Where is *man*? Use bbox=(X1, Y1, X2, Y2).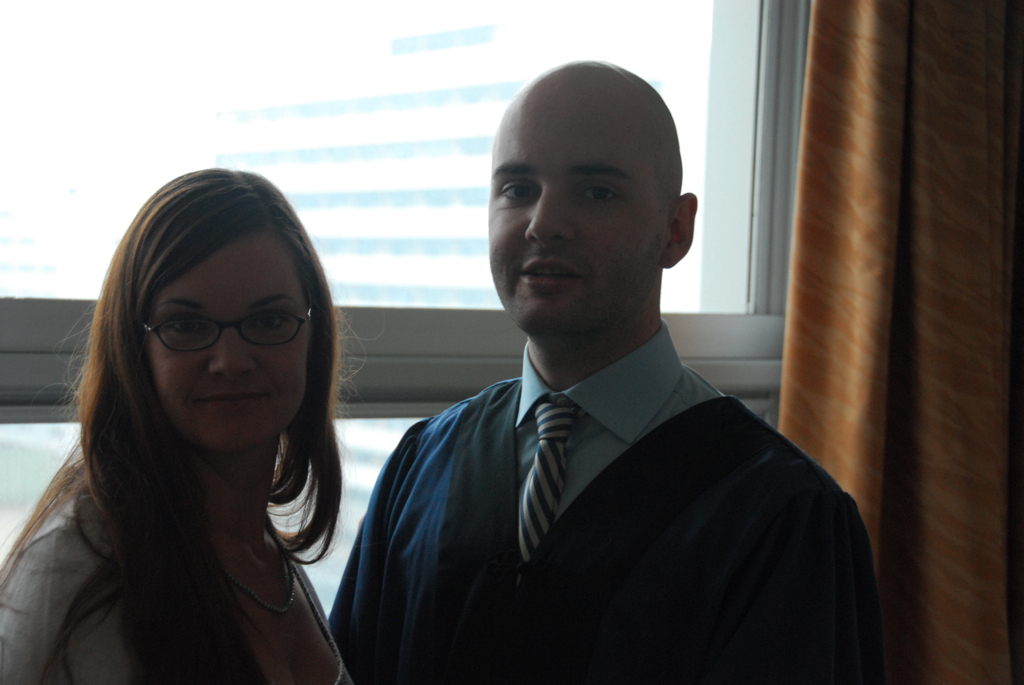
bbox=(334, 114, 864, 665).
